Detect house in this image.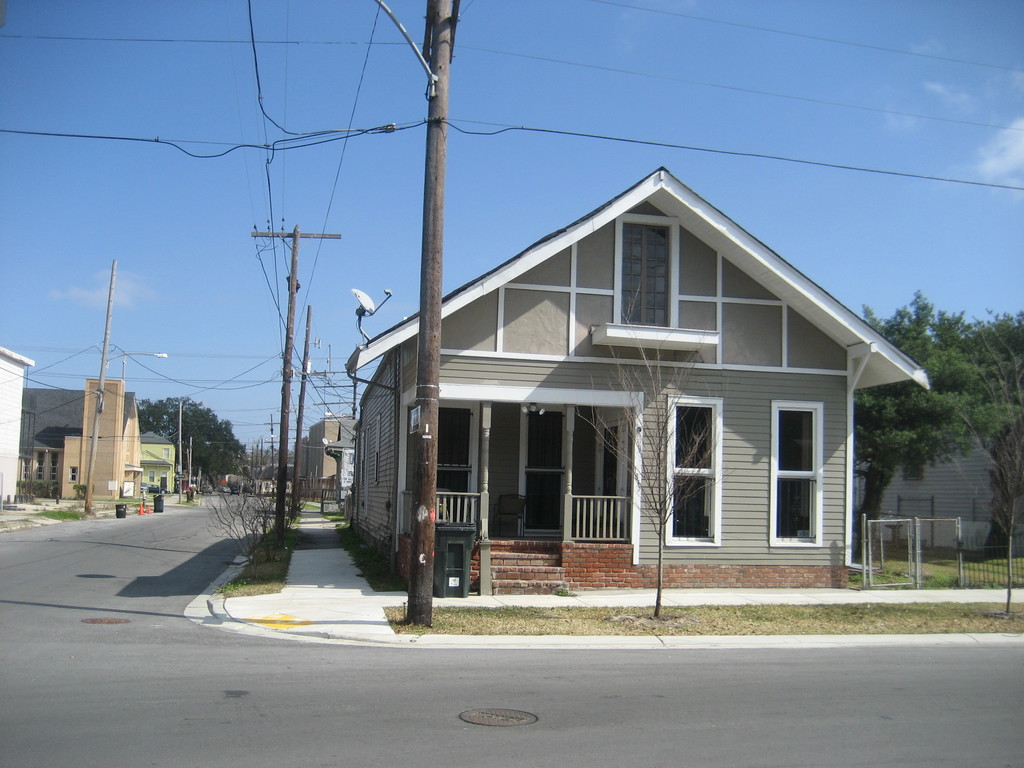
Detection: detection(251, 463, 291, 498).
